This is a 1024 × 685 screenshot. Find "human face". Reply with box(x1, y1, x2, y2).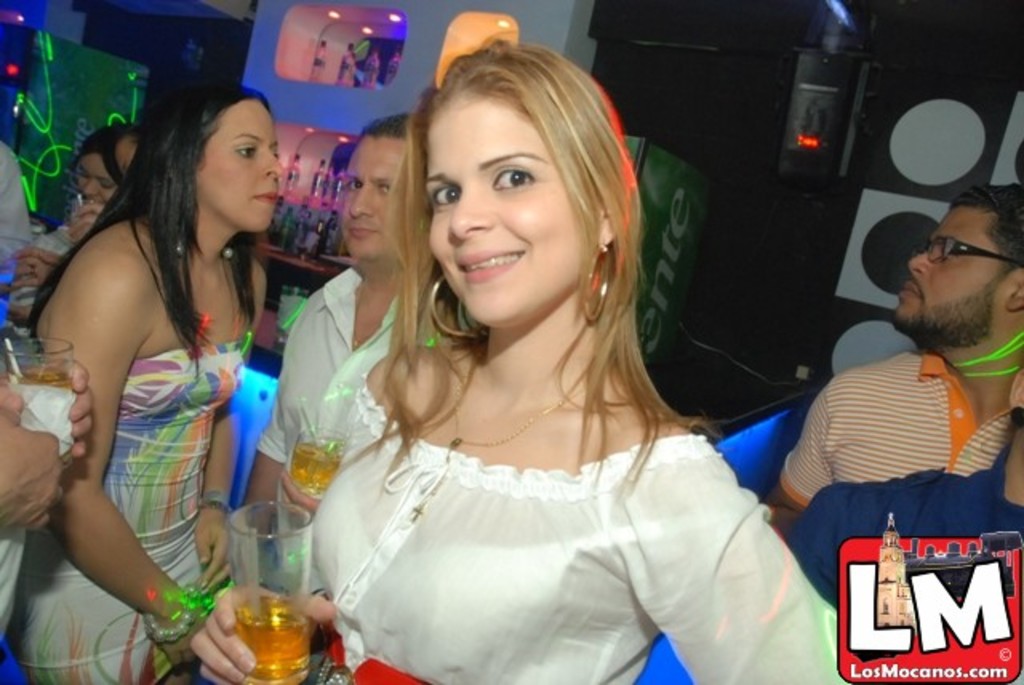
box(888, 203, 1011, 330).
